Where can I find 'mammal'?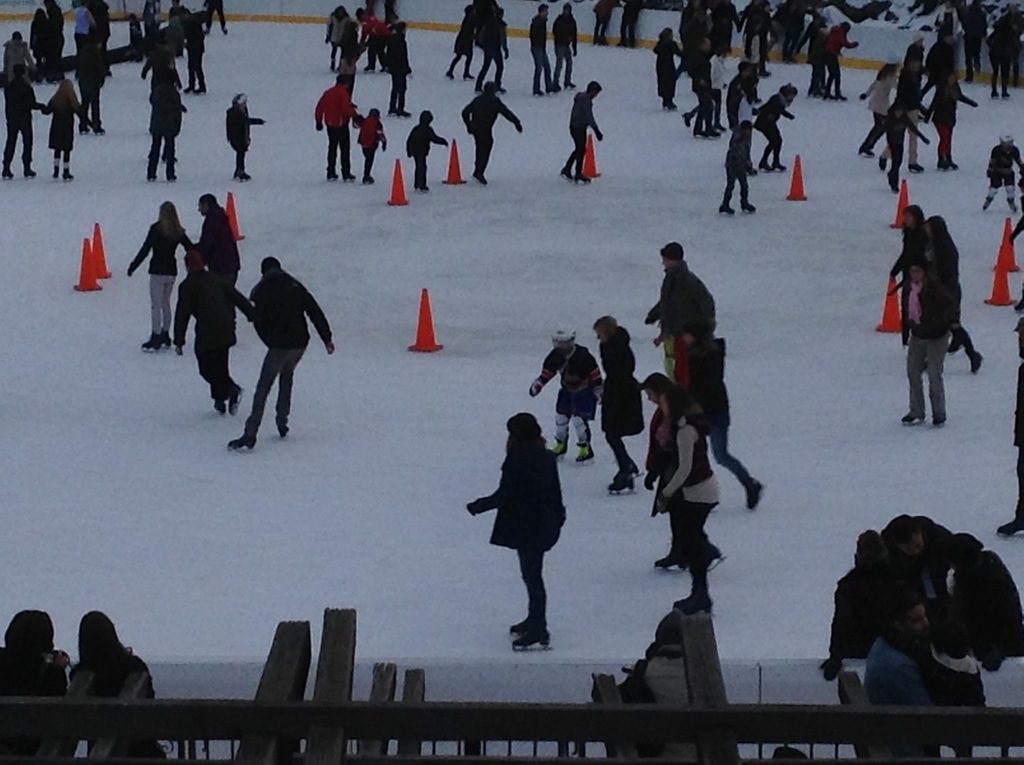
You can find it at 339/20/358/74.
